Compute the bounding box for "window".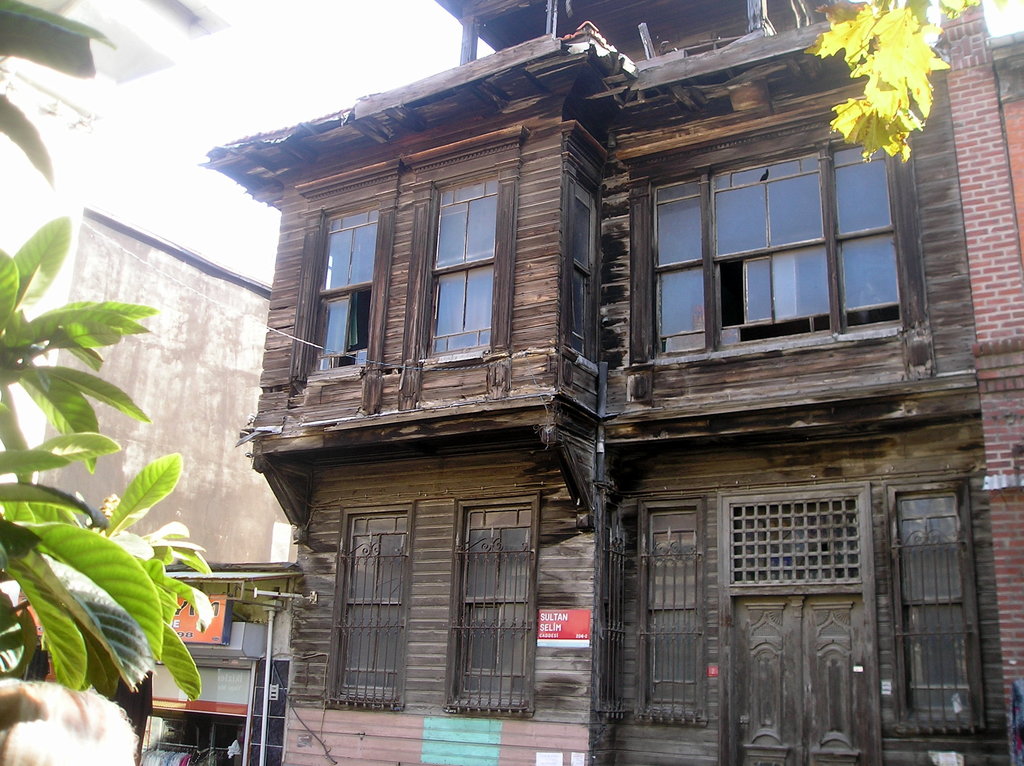
bbox=[421, 175, 498, 358].
